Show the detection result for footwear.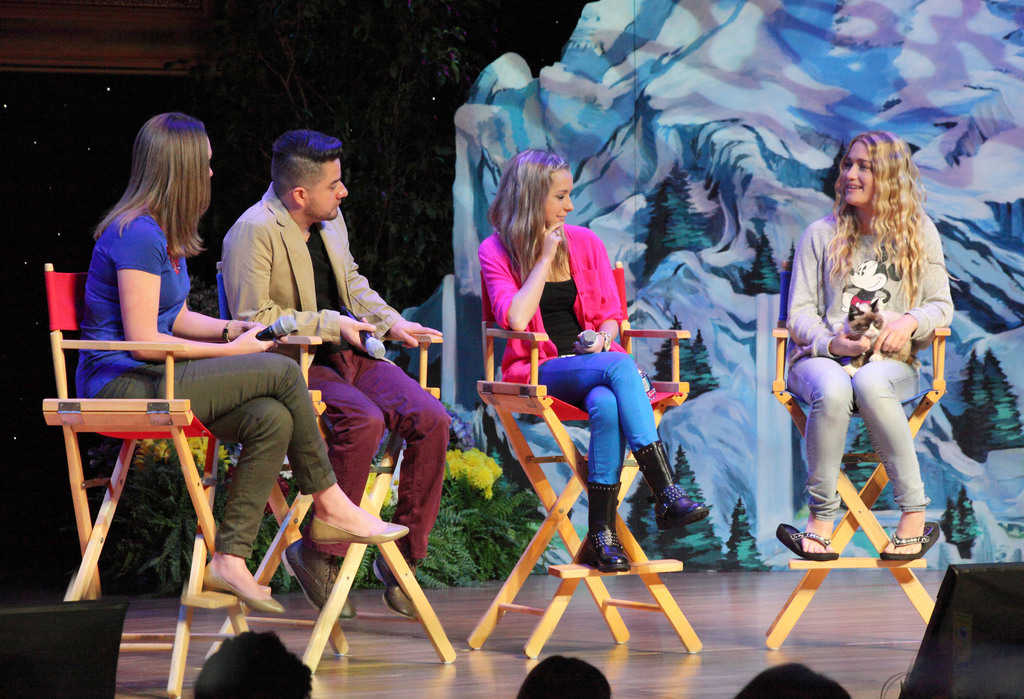
(x1=310, y1=511, x2=410, y2=546).
